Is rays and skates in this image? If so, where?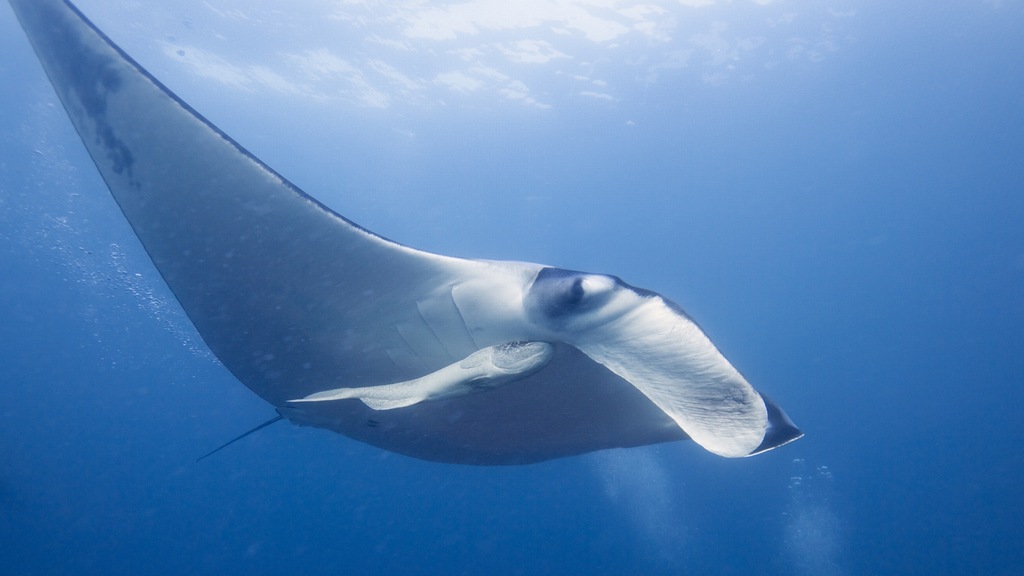
Yes, at <region>2, 0, 804, 460</region>.
